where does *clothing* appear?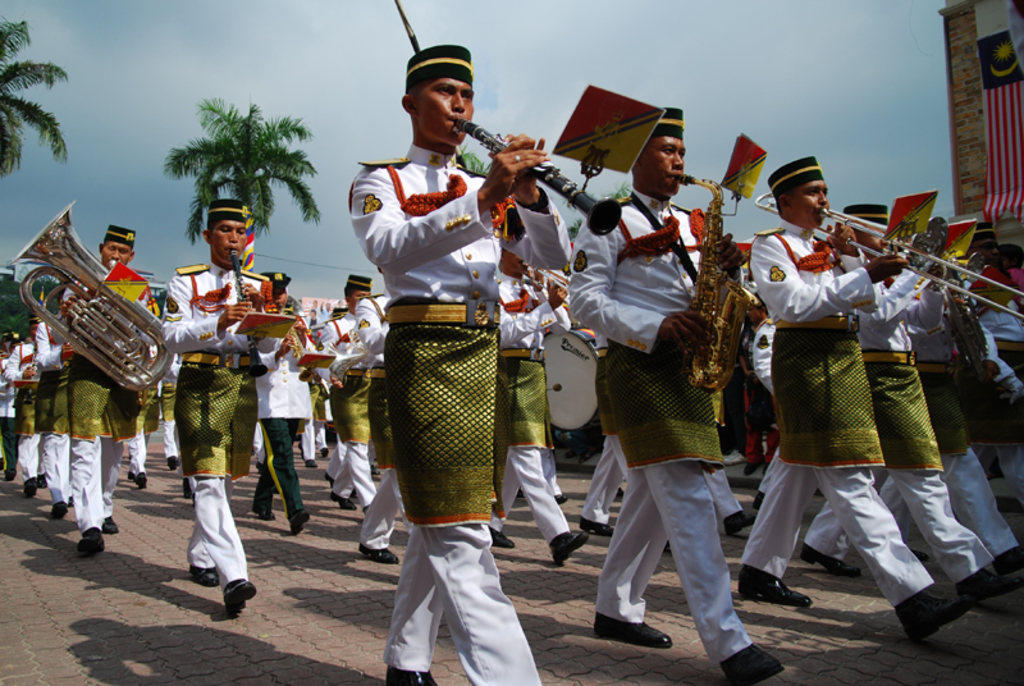
Appears at l=155, t=260, r=285, b=595.
